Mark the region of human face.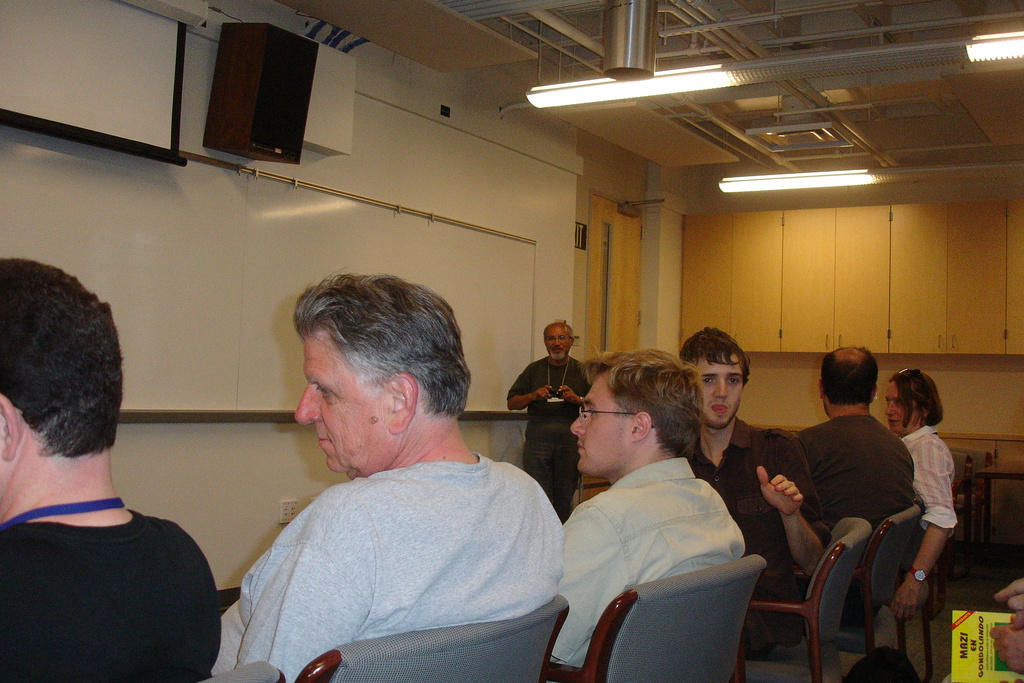
Region: left=570, top=372, right=635, bottom=473.
